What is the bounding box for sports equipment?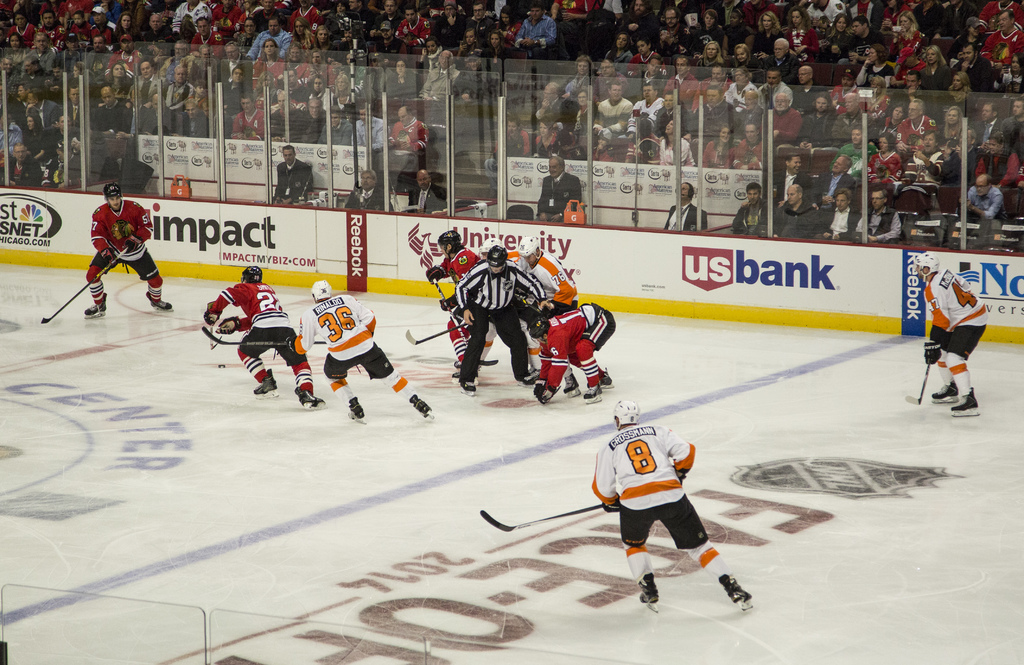
l=214, t=318, r=243, b=337.
